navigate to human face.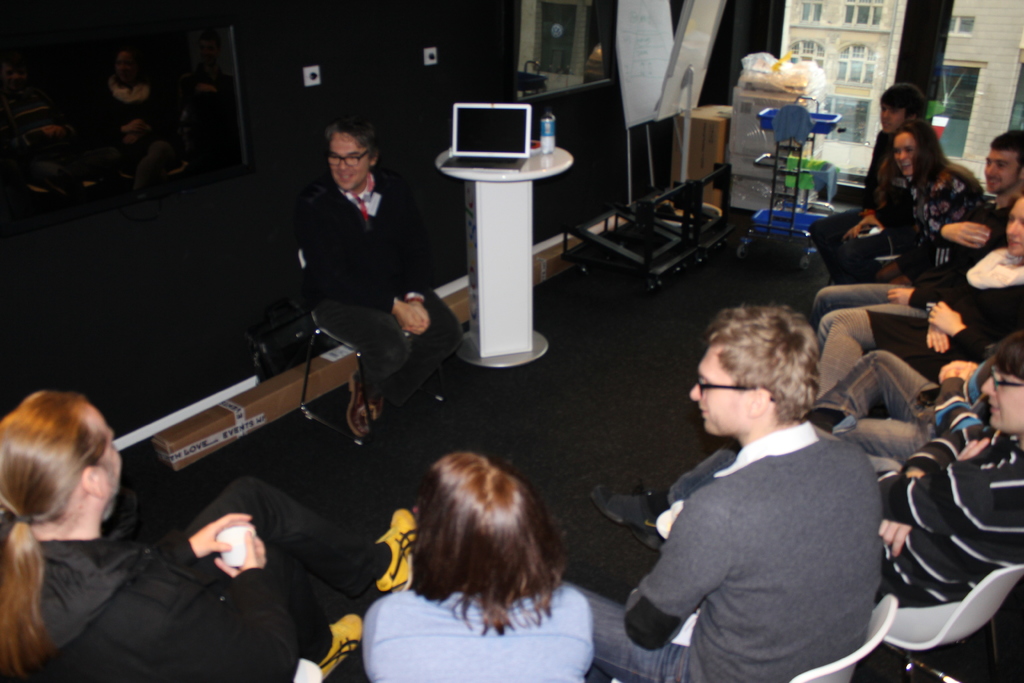
Navigation target: BBox(894, 135, 919, 173).
